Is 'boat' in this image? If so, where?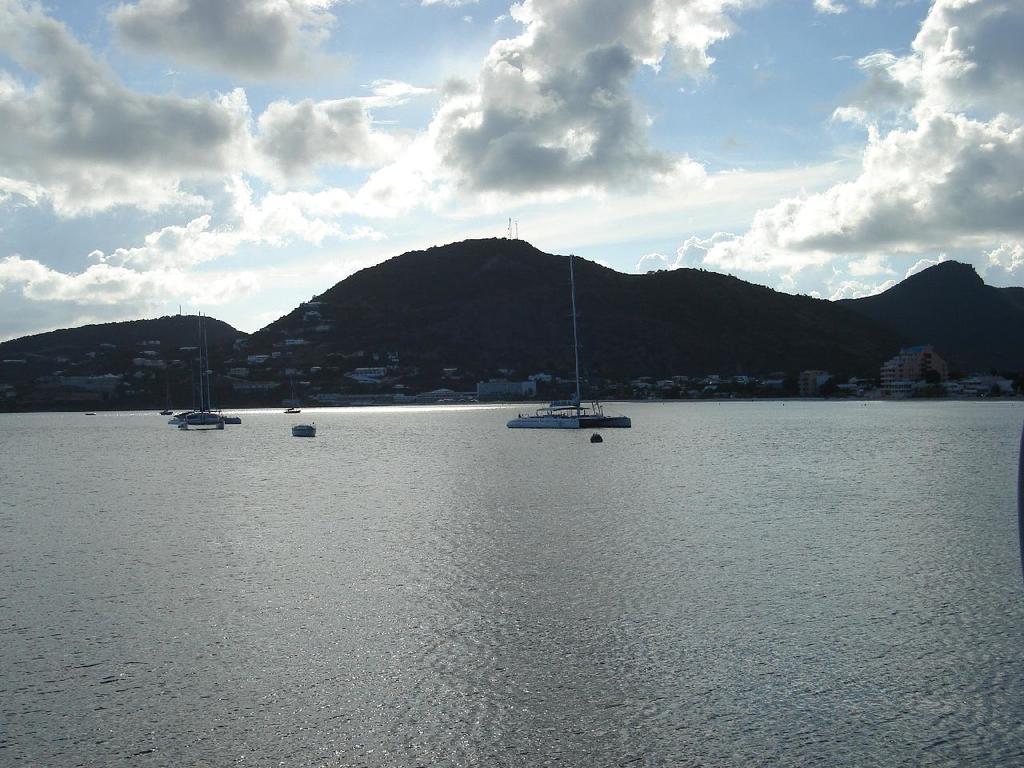
Yes, at locate(506, 372, 629, 427).
